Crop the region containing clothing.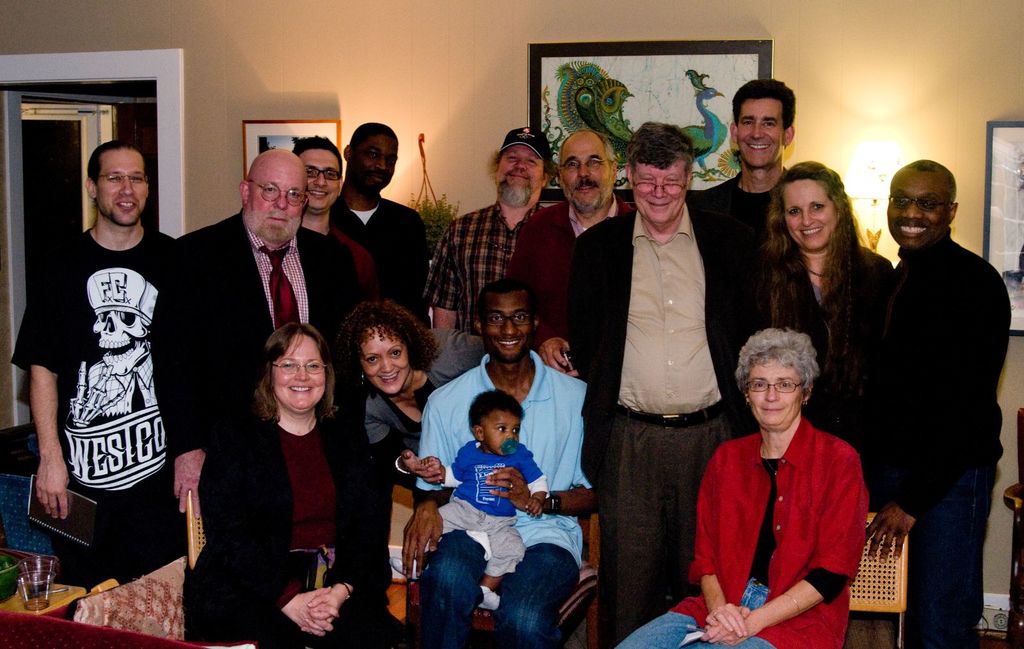
Crop region: <region>698, 389, 878, 632</region>.
